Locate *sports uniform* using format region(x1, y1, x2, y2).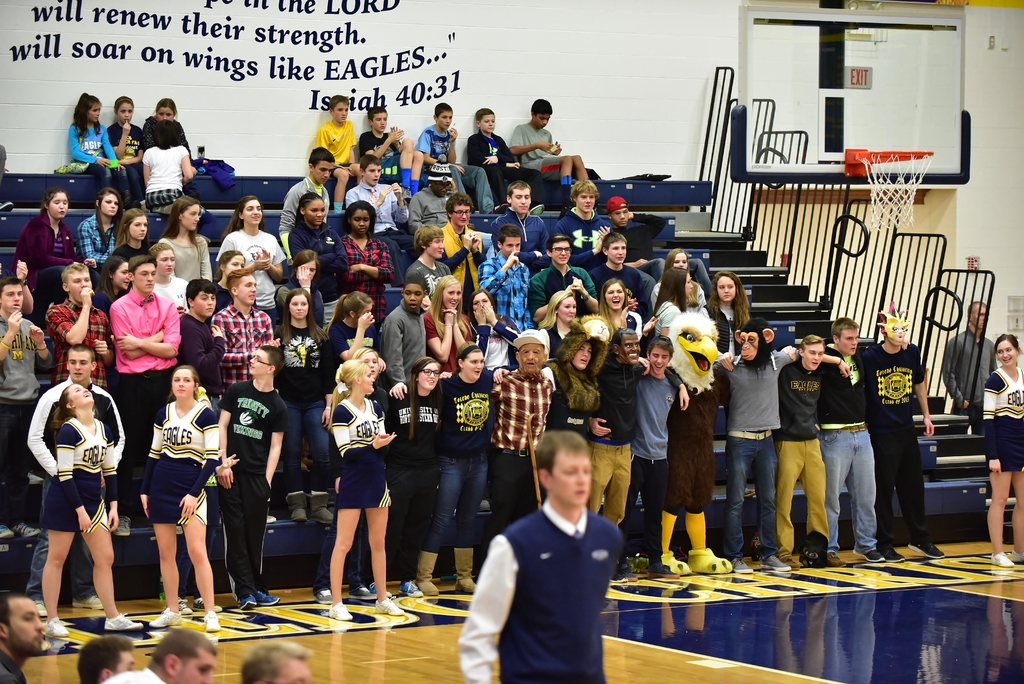
region(468, 310, 517, 377).
